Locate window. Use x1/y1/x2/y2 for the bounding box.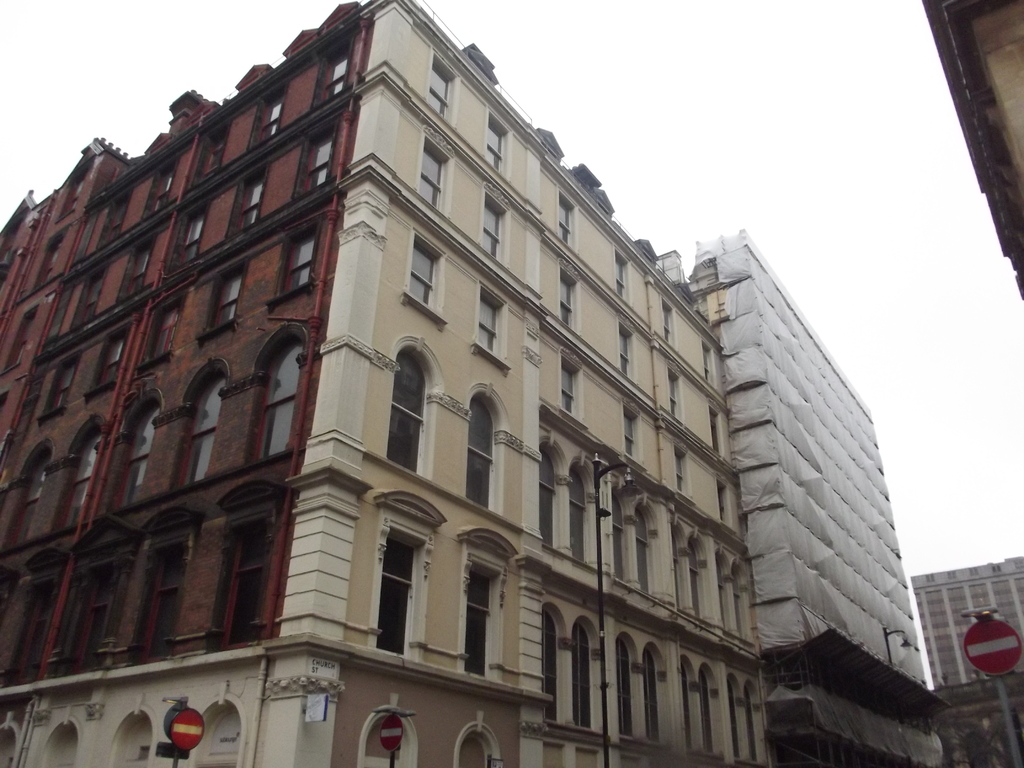
195/706/241/767.
